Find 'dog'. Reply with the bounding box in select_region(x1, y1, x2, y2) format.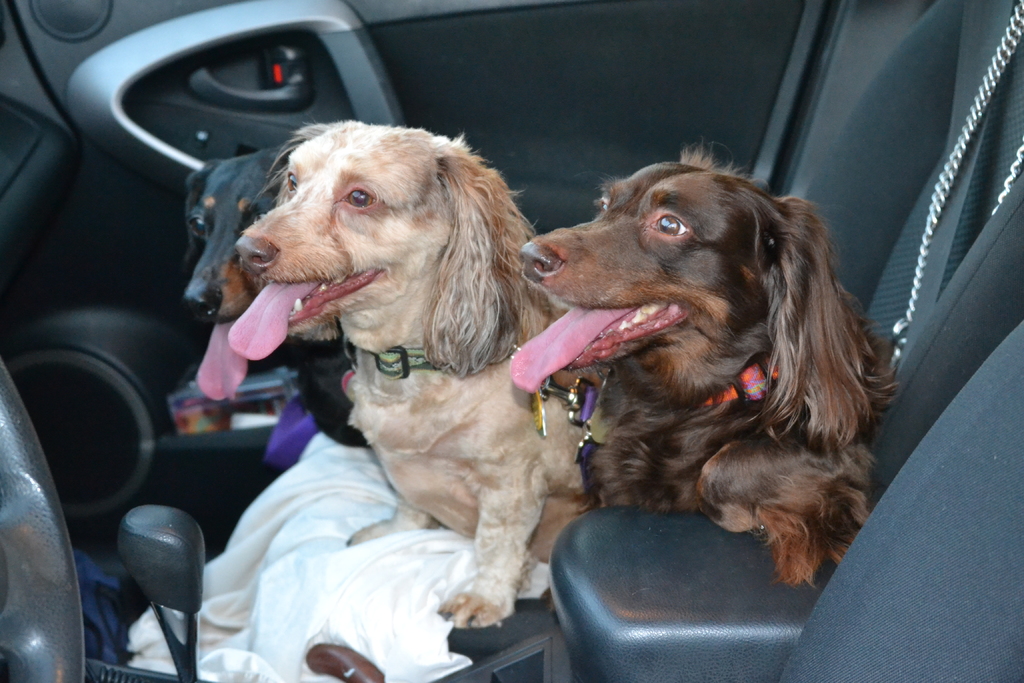
select_region(234, 115, 595, 631).
